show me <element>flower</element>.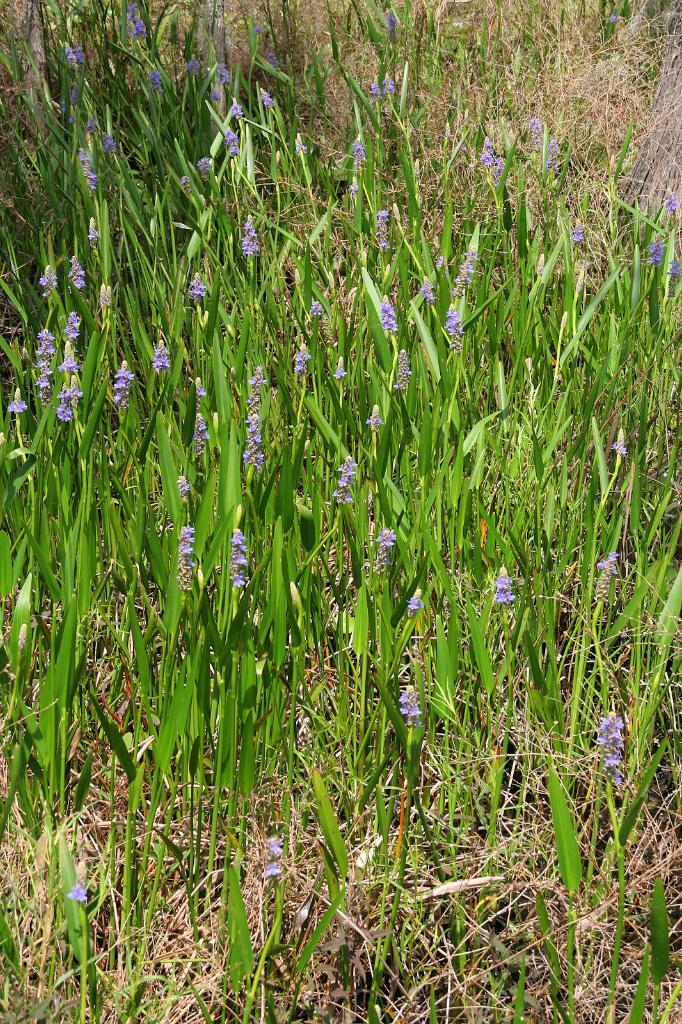
<element>flower</element> is here: bbox=(64, 867, 93, 900).
